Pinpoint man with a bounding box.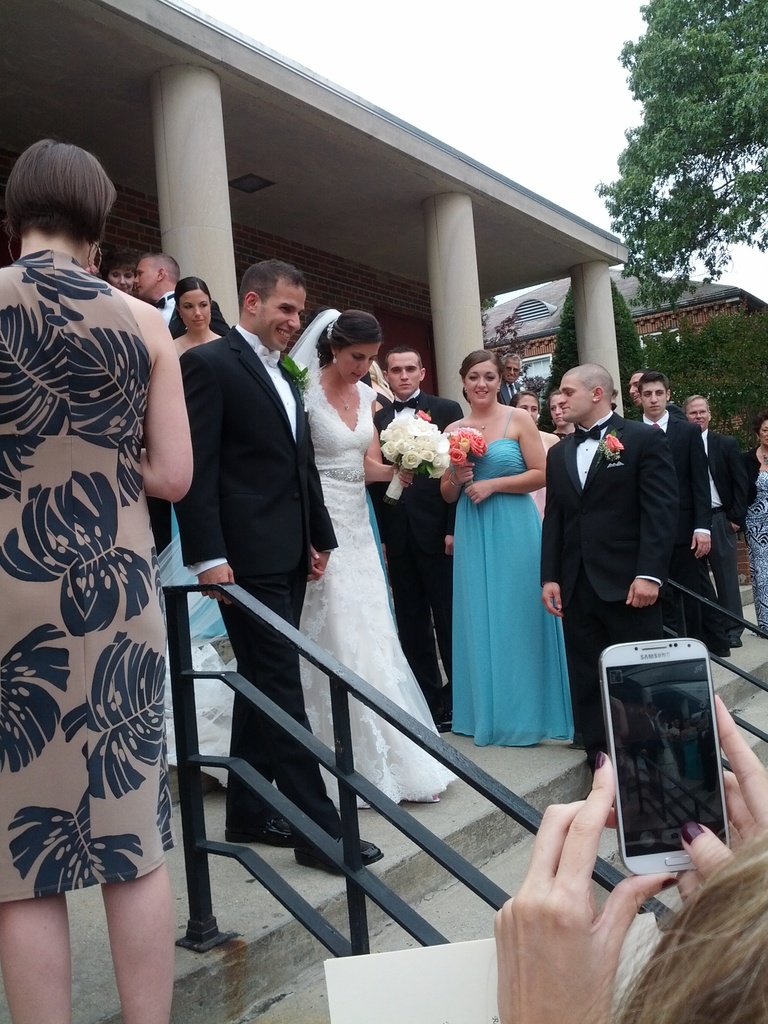
[x1=497, y1=352, x2=525, y2=410].
